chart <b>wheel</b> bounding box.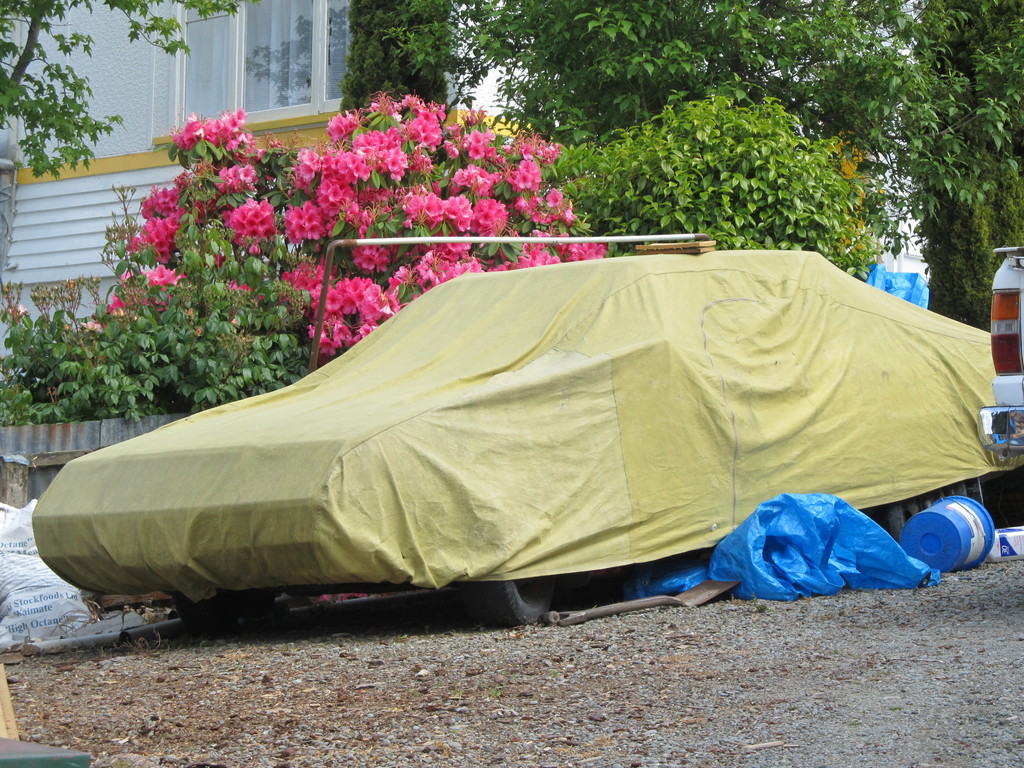
Charted: bbox(885, 481, 966, 545).
